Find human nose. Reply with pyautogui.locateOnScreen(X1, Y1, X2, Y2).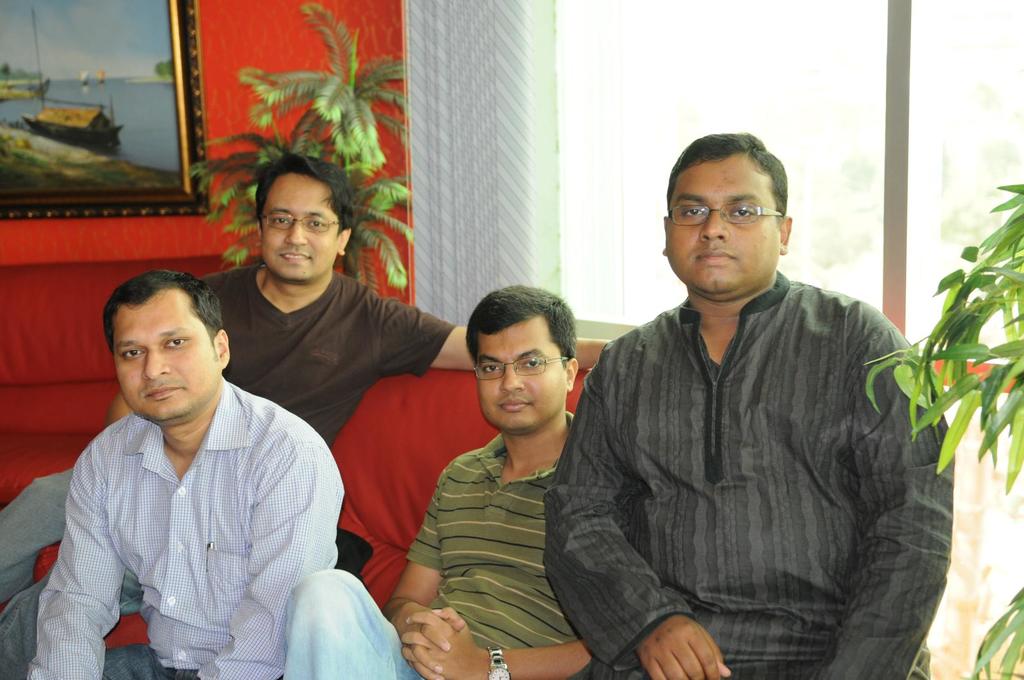
pyautogui.locateOnScreen(283, 219, 305, 245).
